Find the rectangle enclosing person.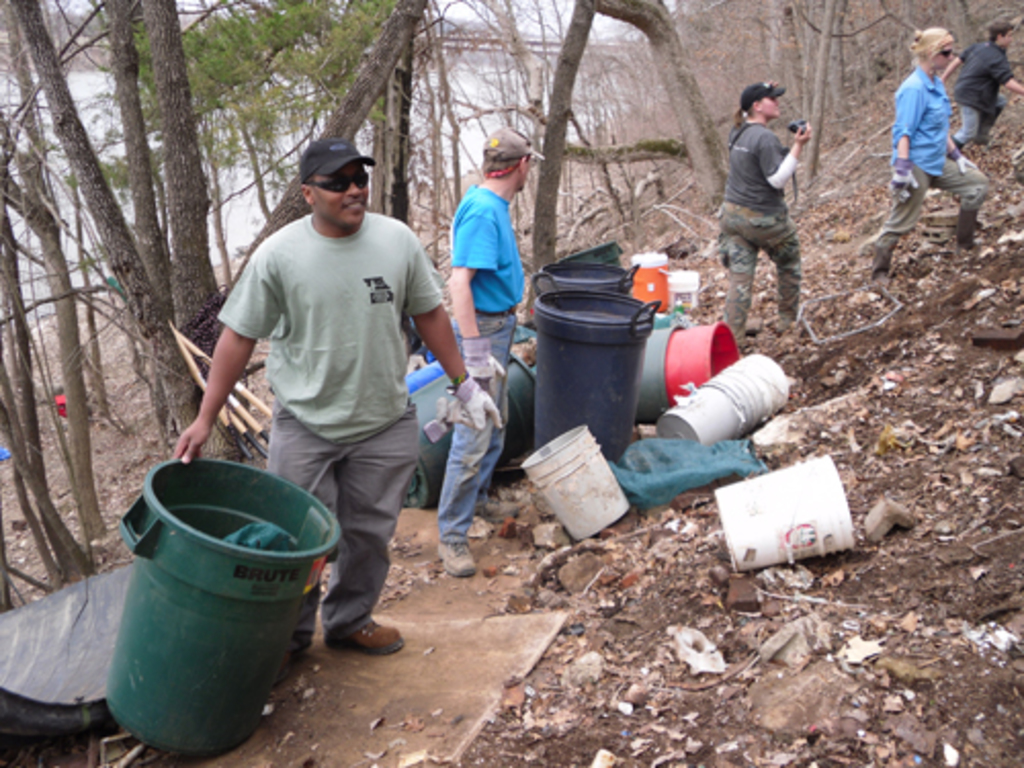
436, 127, 547, 578.
